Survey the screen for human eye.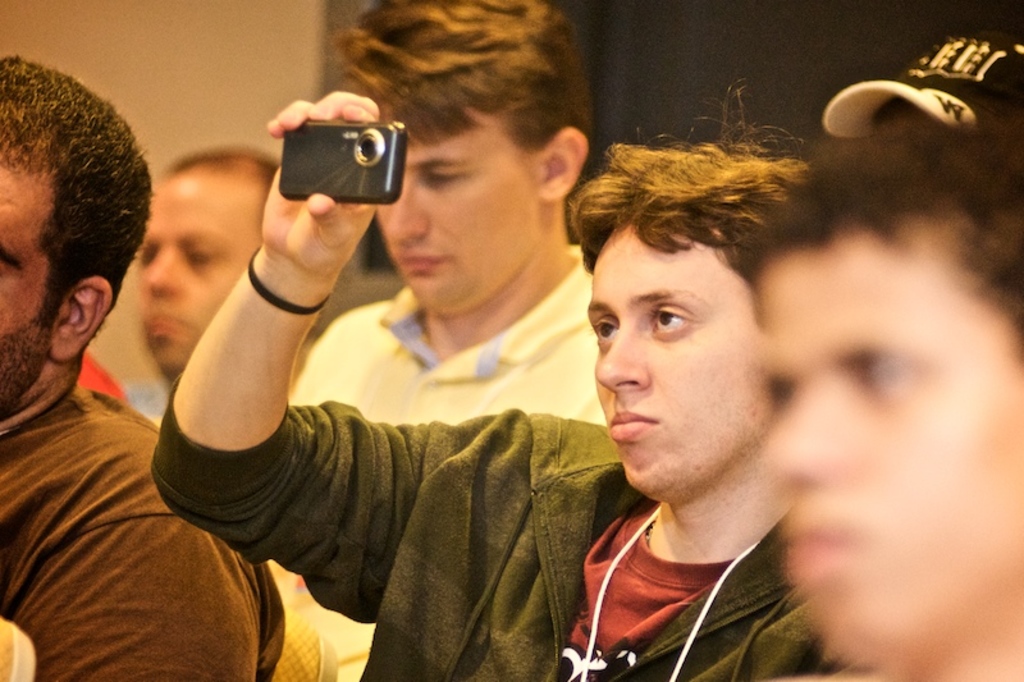
Survey found: box(582, 312, 618, 351).
